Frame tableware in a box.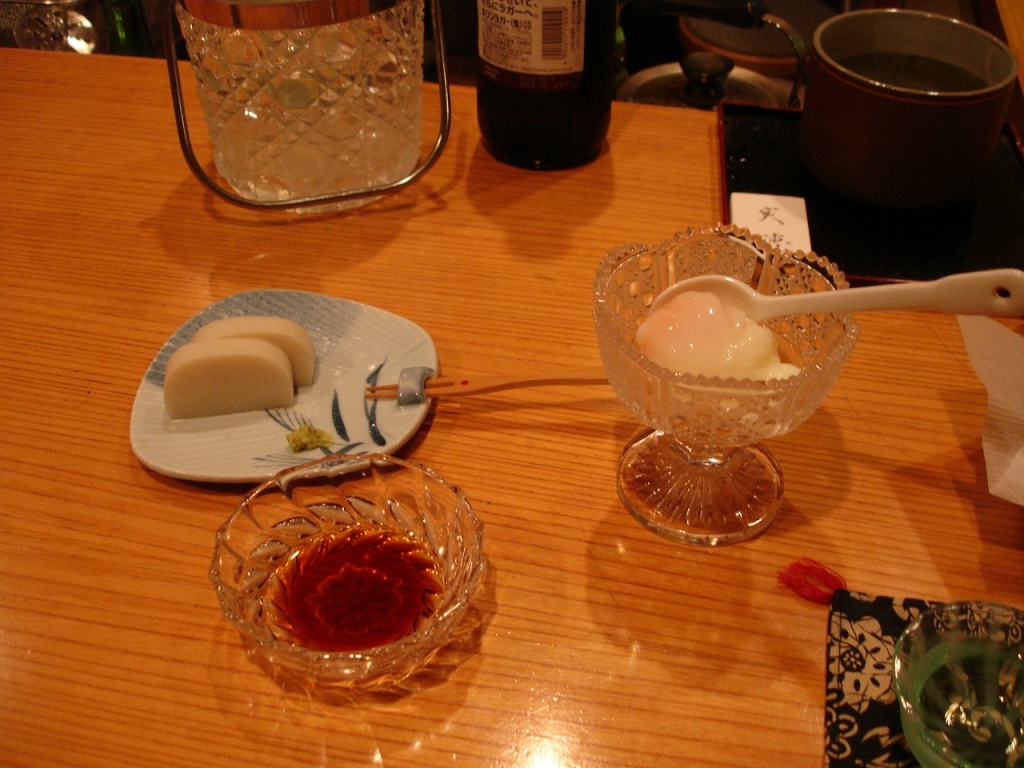
pyautogui.locateOnScreen(891, 596, 1023, 767).
